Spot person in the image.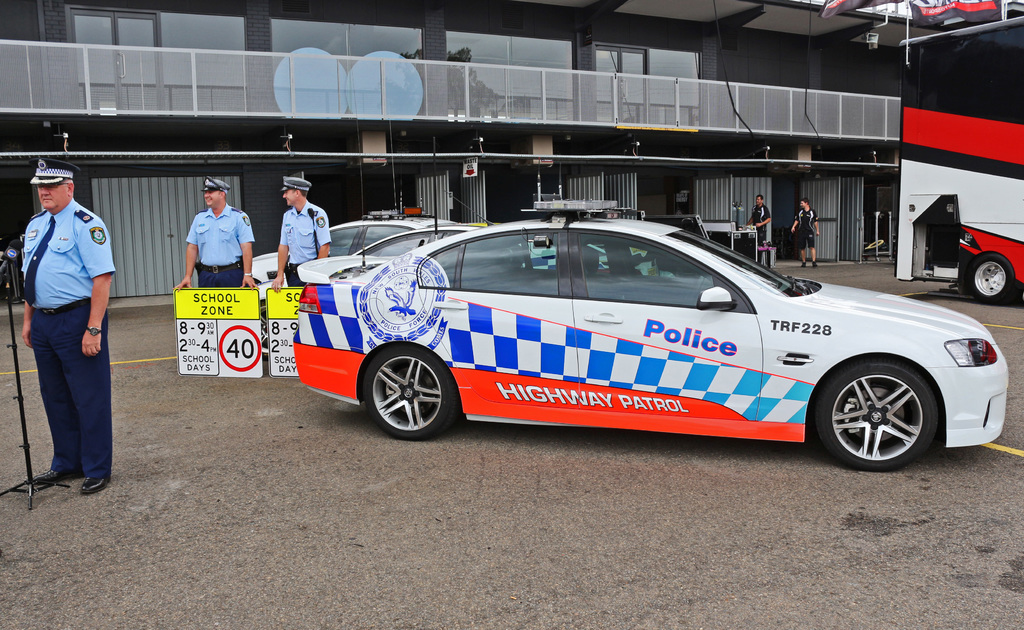
person found at region(268, 179, 332, 290).
